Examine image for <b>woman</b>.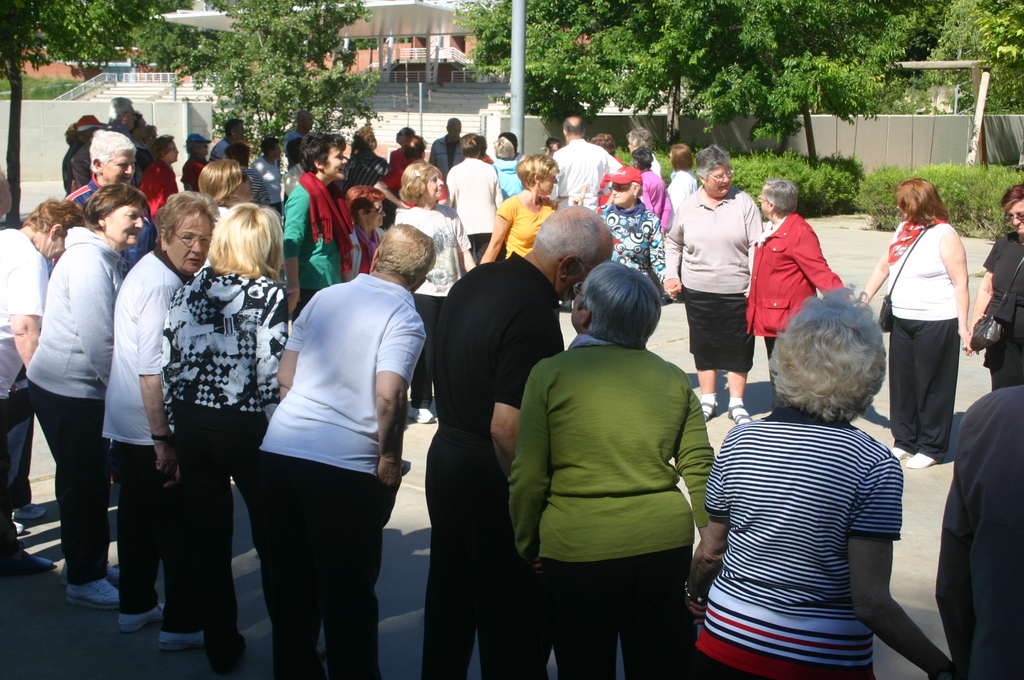
Examination result: crop(279, 129, 355, 327).
